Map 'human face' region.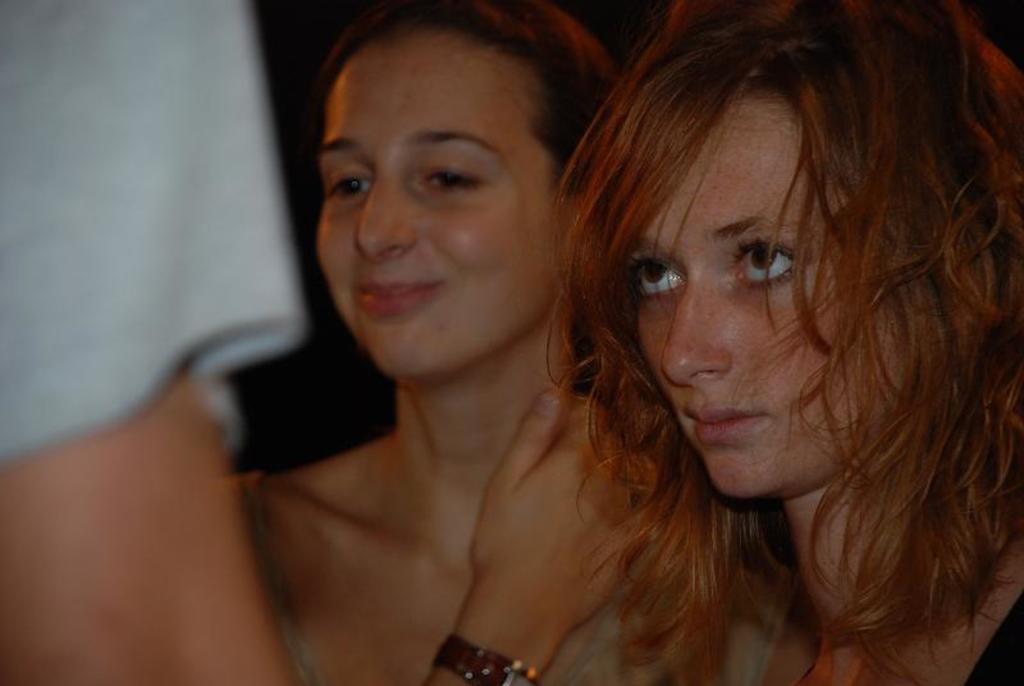
Mapped to <region>297, 4, 584, 363</region>.
